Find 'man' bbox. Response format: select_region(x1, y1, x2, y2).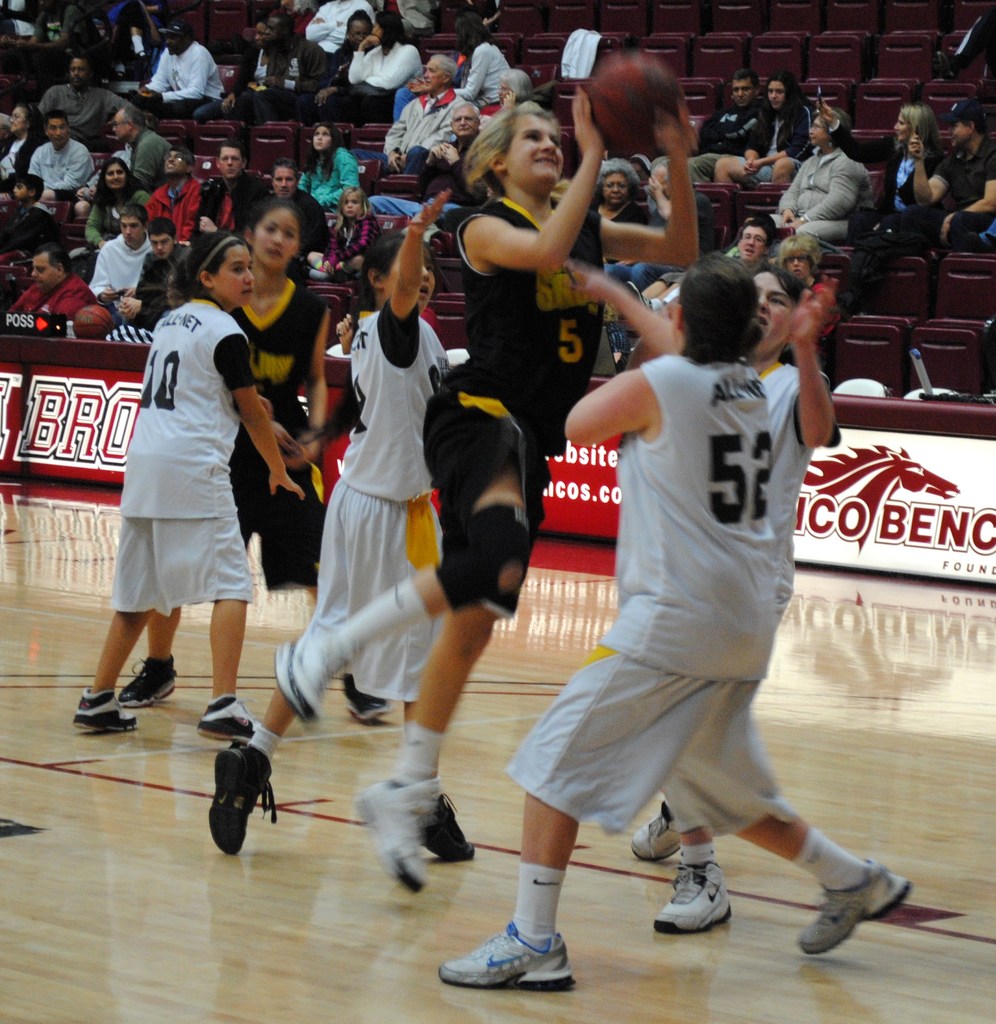
select_region(244, 12, 327, 118).
